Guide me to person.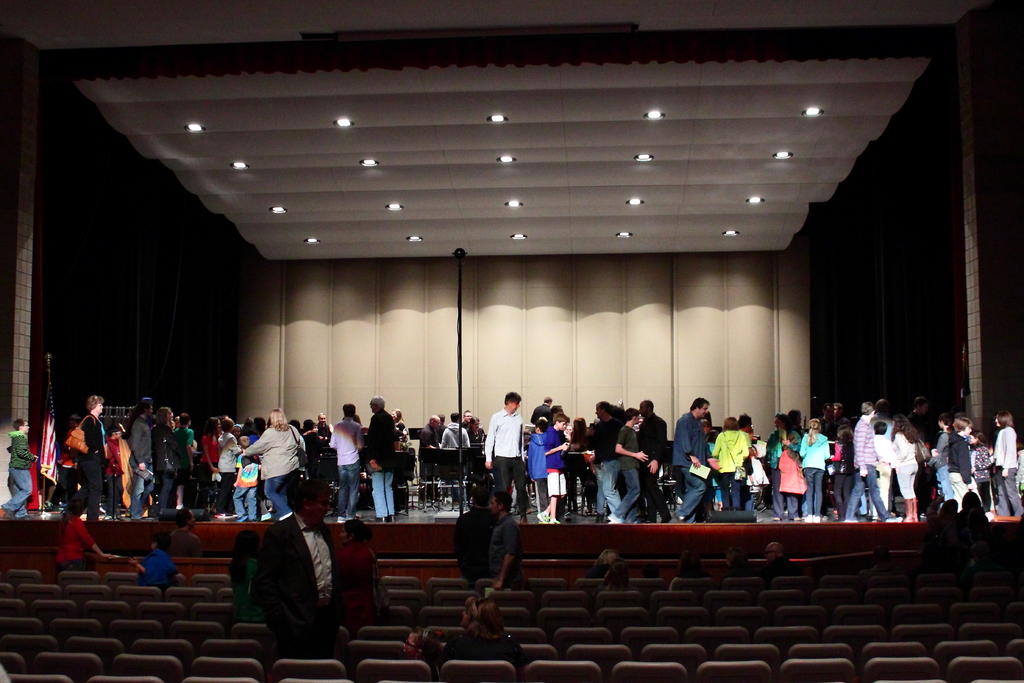
Guidance: (left=861, top=548, right=900, bottom=575).
